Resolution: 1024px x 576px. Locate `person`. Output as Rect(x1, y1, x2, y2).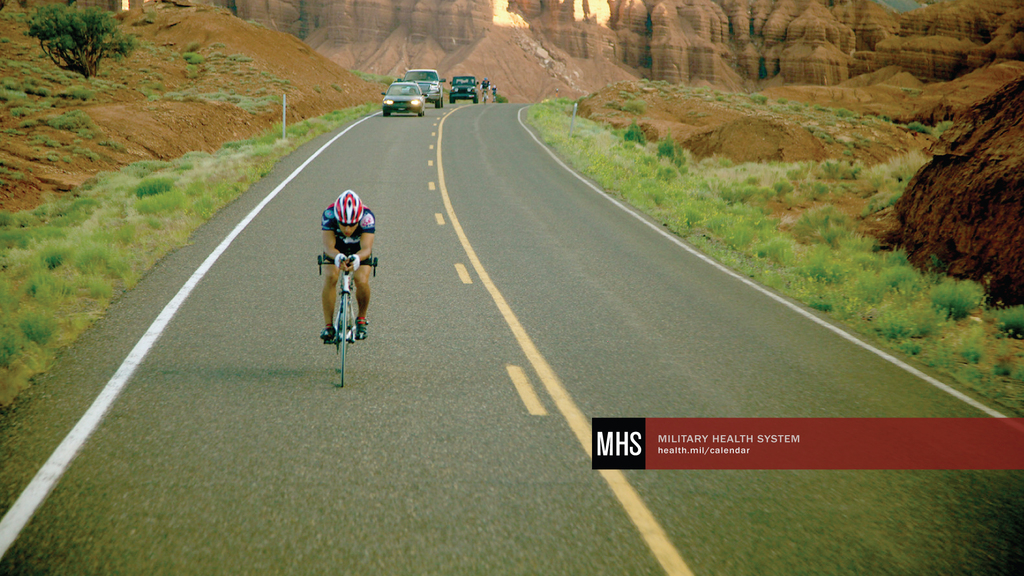
Rect(477, 75, 490, 100).
